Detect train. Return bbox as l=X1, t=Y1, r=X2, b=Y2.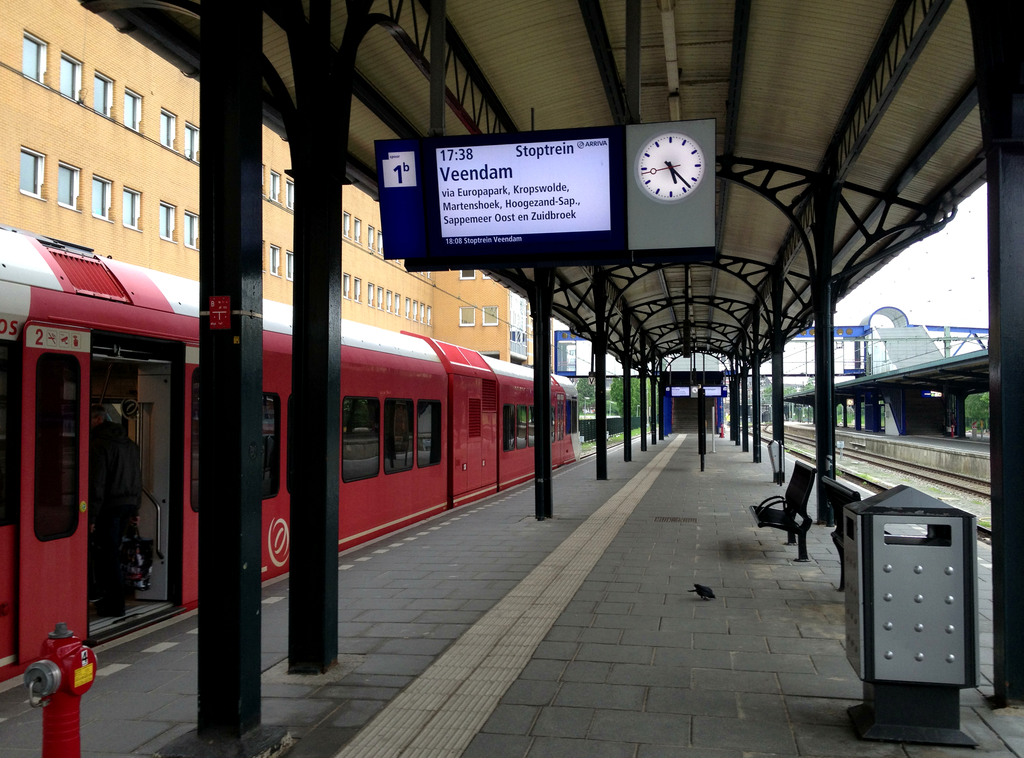
l=0, t=225, r=598, b=690.
